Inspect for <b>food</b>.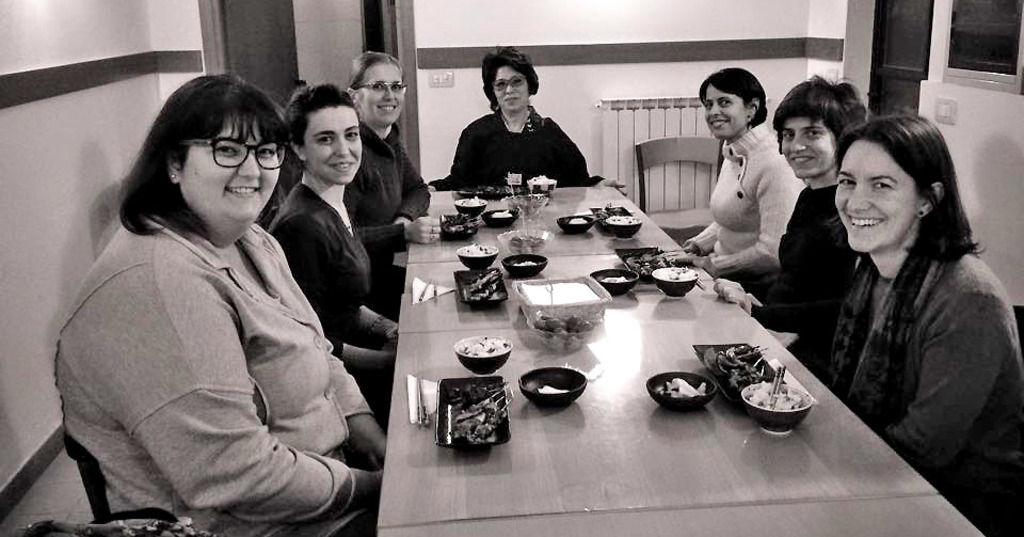
Inspection: x1=457 y1=240 x2=493 y2=256.
